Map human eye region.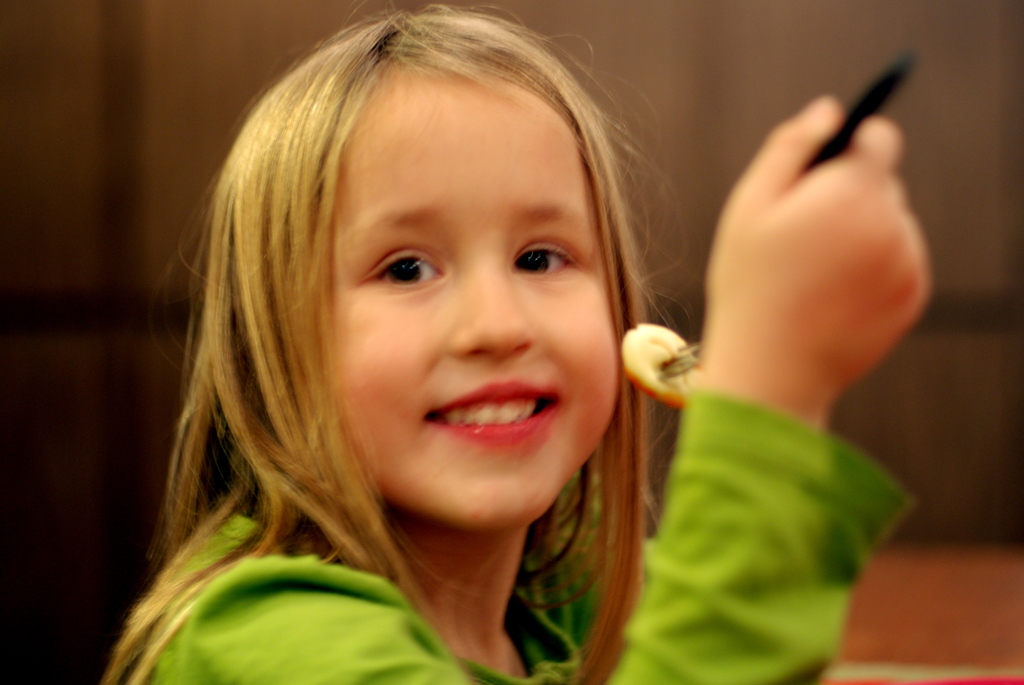
Mapped to rect(348, 240, 444, 300).
